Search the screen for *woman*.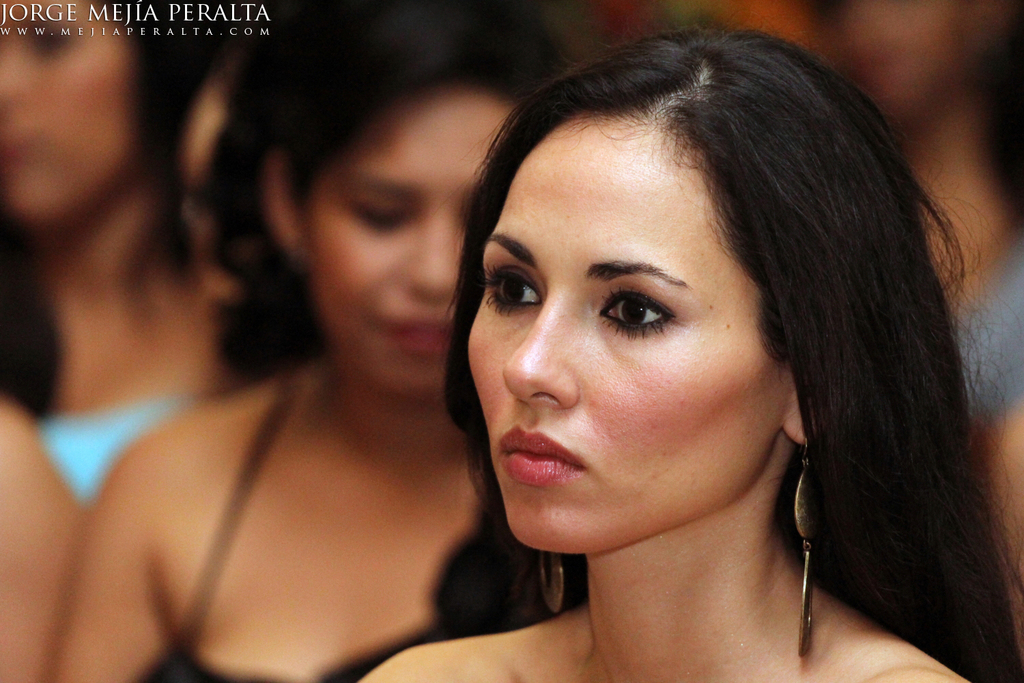
Found at 44 0 575 682.
